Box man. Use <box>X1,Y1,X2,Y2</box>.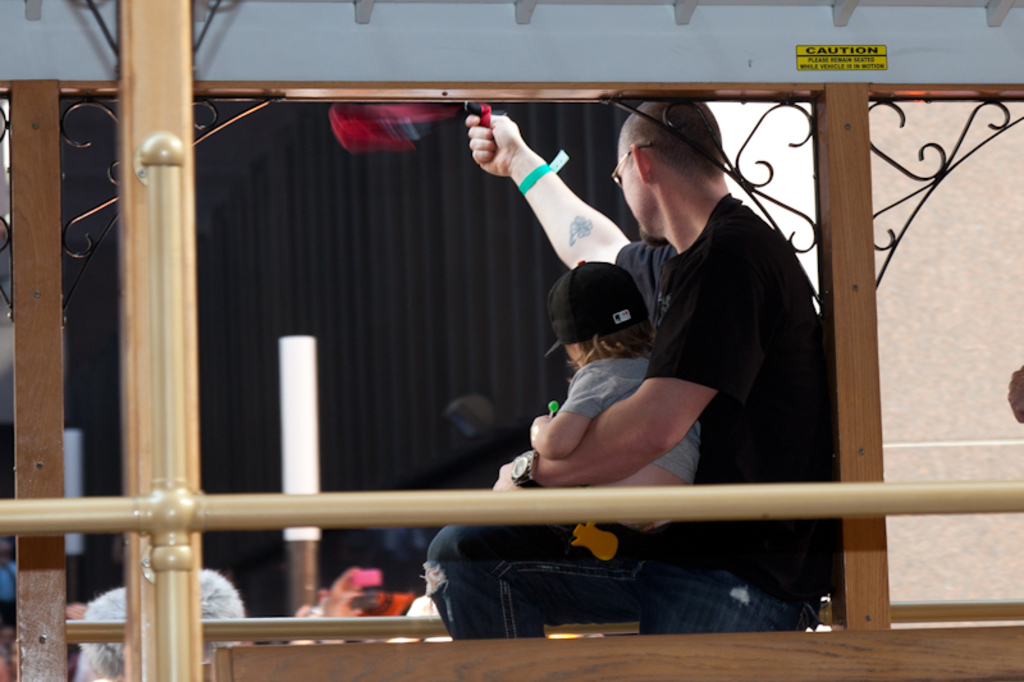
<box>340,111,873,614</box>.
